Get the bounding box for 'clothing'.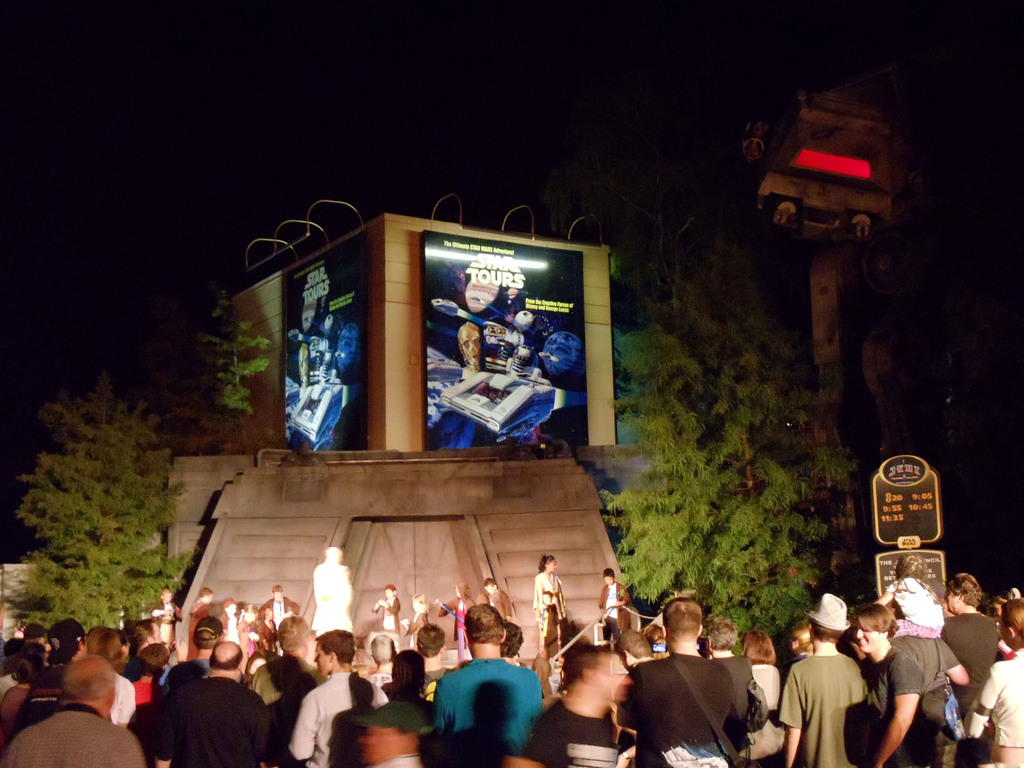
892/637/964/748.
